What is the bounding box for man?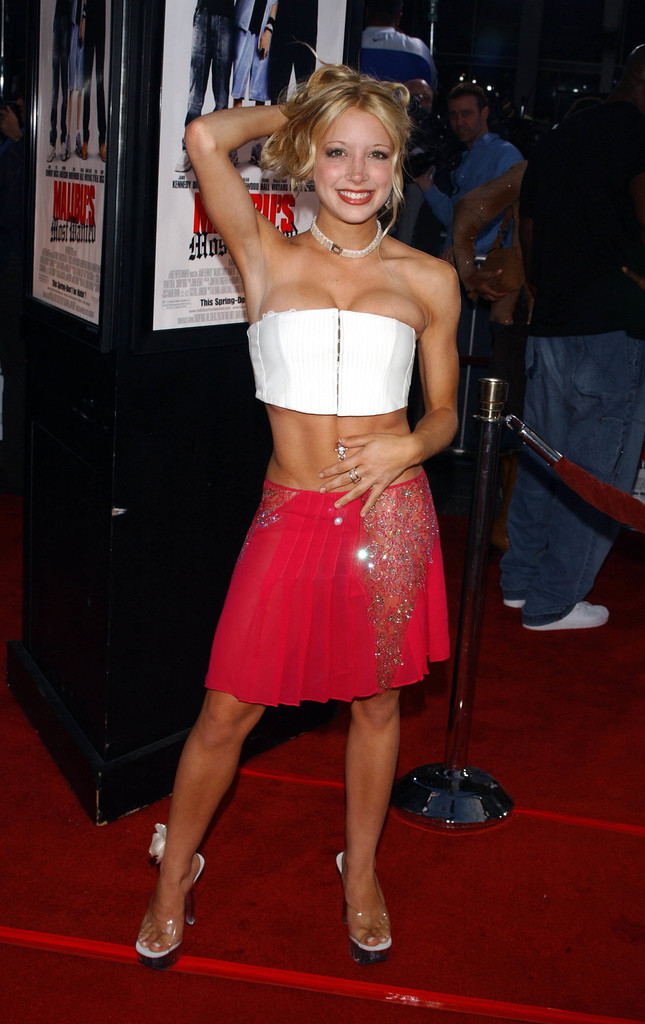
[402, 80, 432, 117].
